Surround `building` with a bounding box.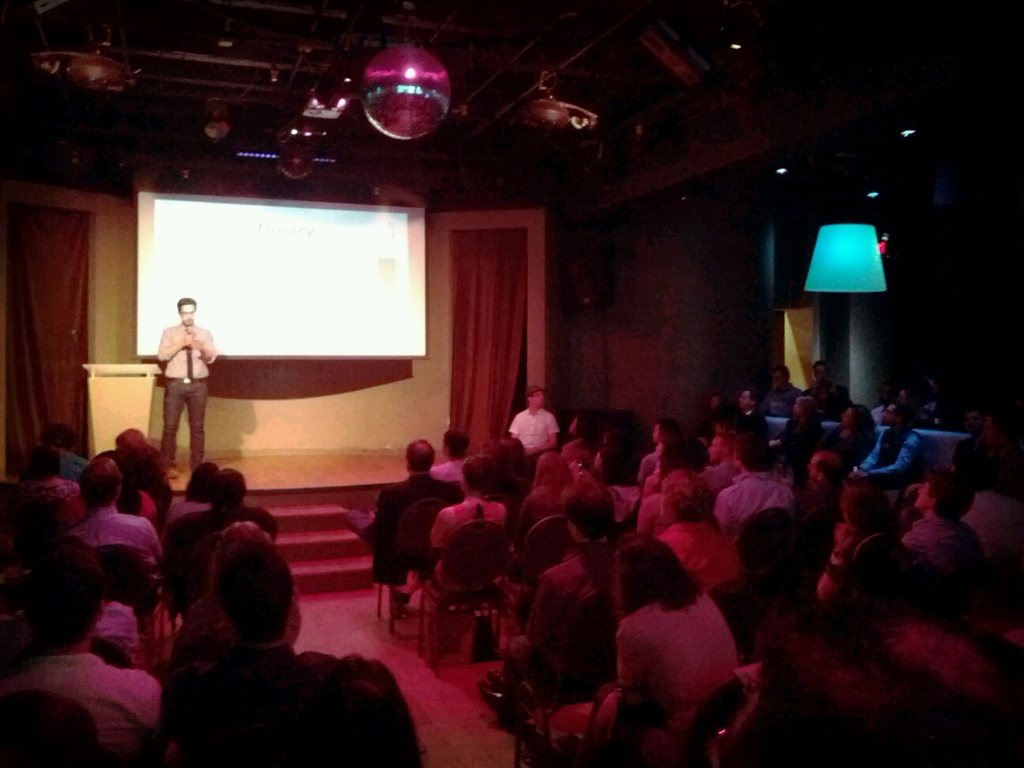
l=0, t=0, r=1023, b=767.
